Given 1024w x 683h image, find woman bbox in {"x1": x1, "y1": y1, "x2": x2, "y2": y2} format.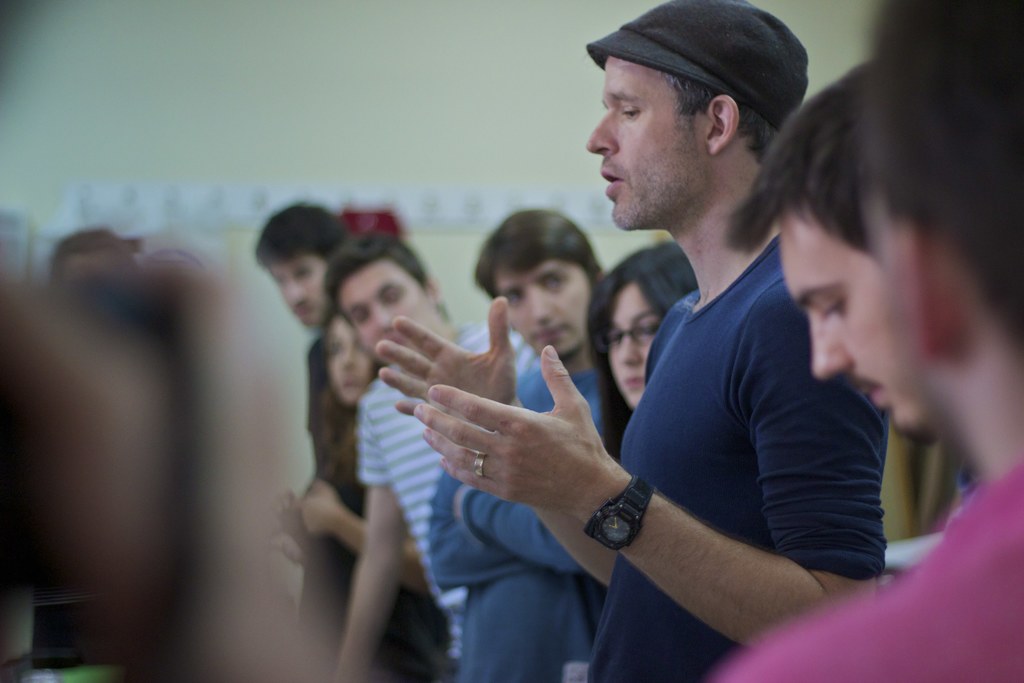
{"x1": 296, "y1": 313, "x2": 451, "y2": 682}.
